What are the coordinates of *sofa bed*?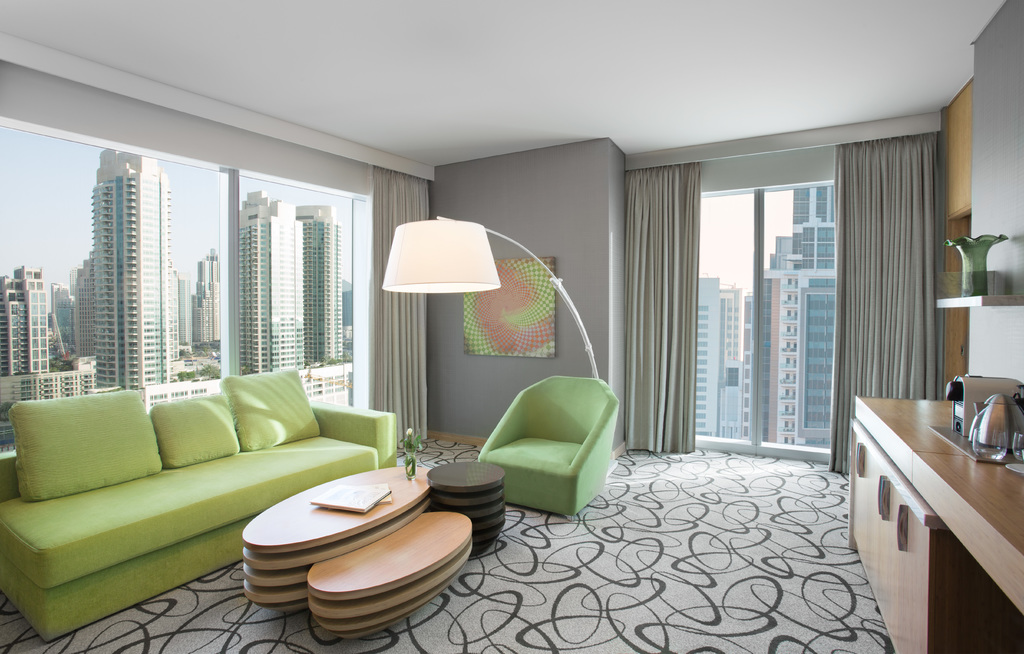
[0, 362, 397, 637].
